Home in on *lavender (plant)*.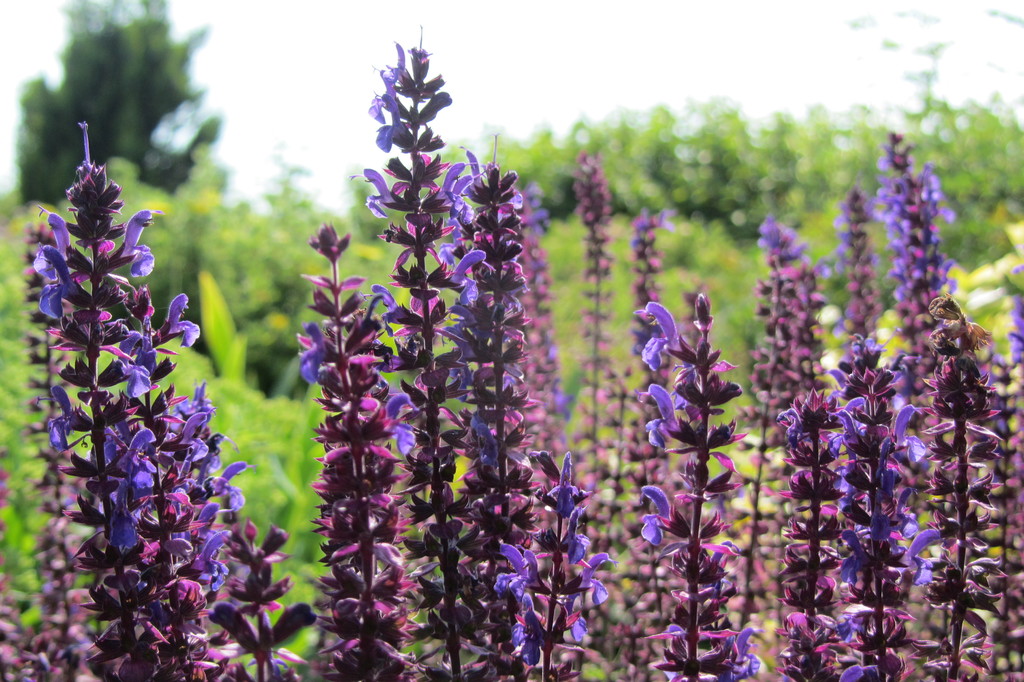
Homed in at [x1=779, y1=374, x2=848, y2=681].
